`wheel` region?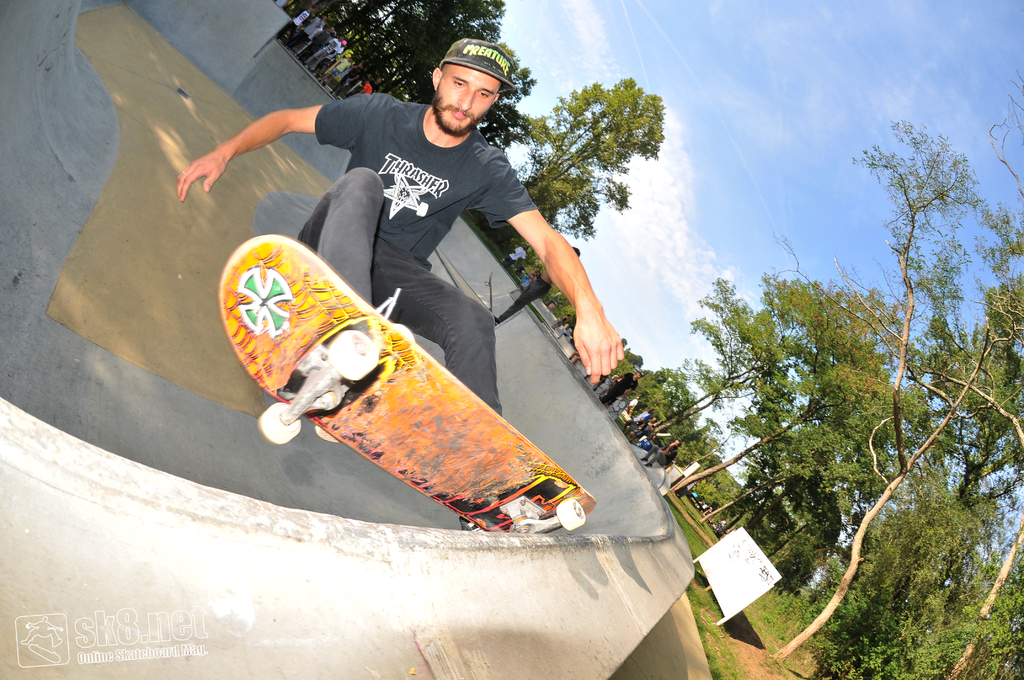
[554, 498, 586, 531]
